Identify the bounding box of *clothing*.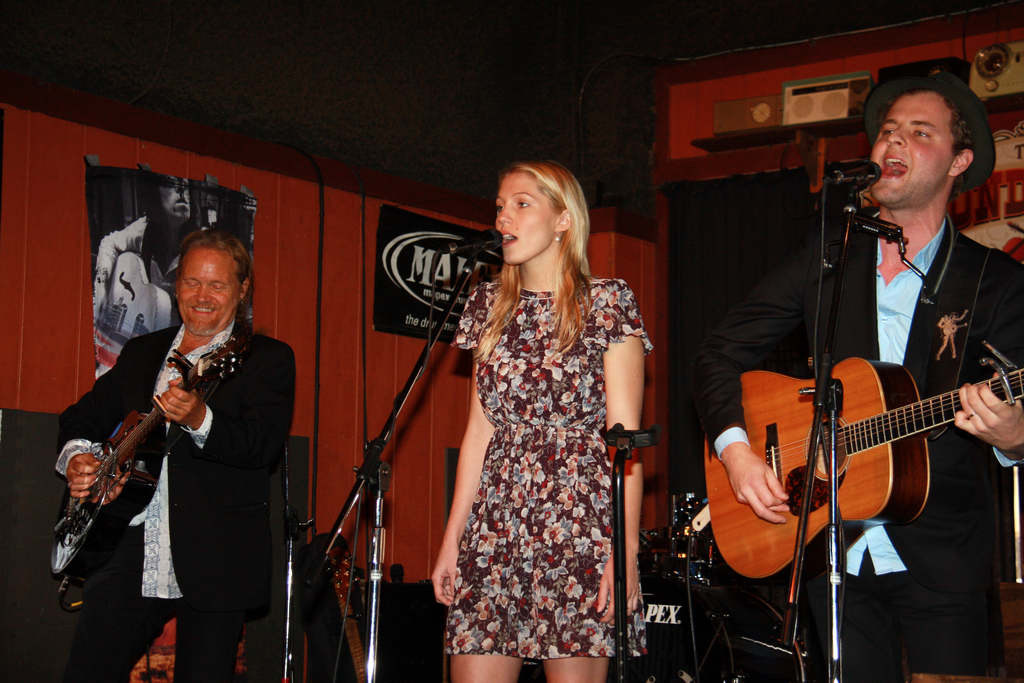
crop(442, 280, 650, 658).
